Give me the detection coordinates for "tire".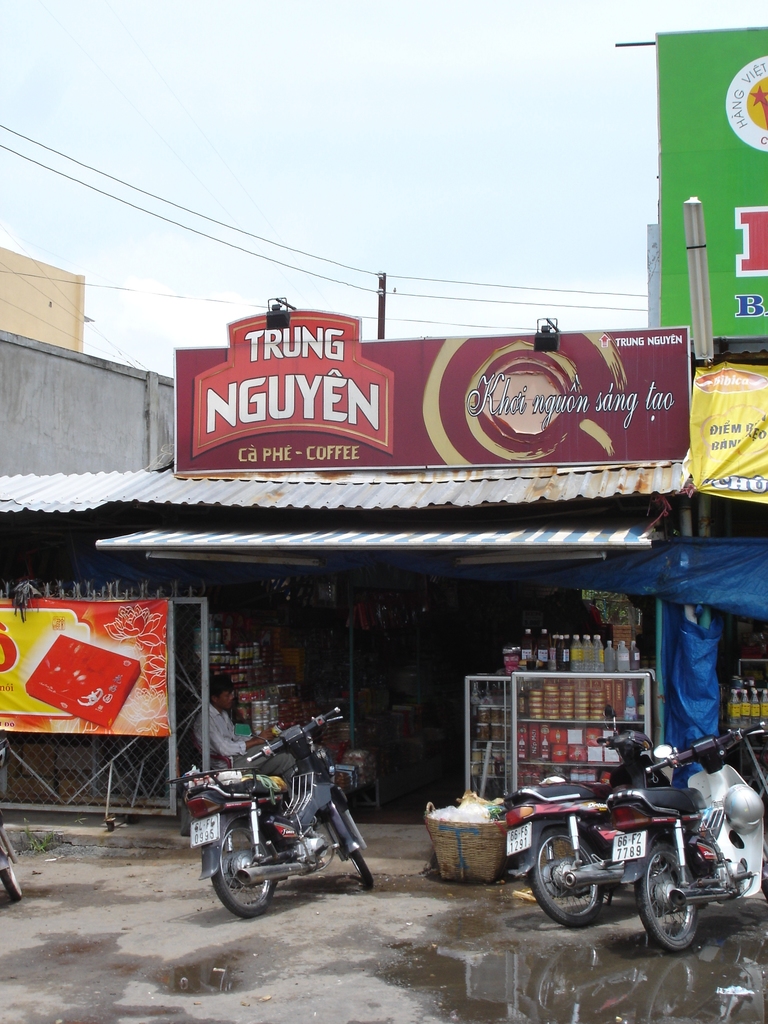
region(4, 853, 22, 904).
